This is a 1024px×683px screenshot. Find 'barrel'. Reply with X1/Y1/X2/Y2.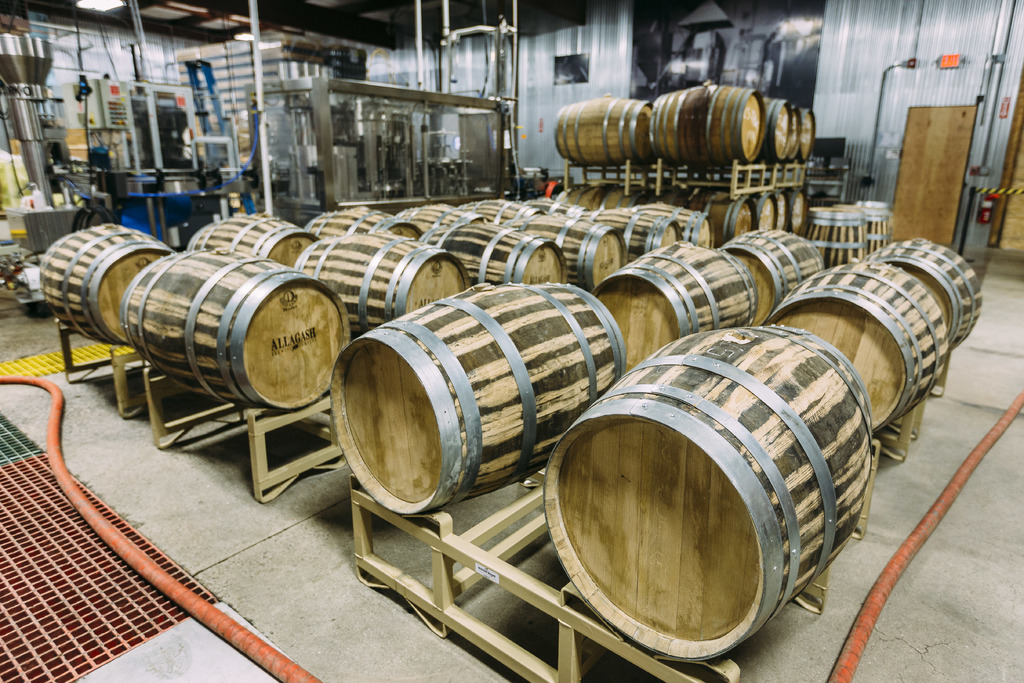
855/199/890/252.
